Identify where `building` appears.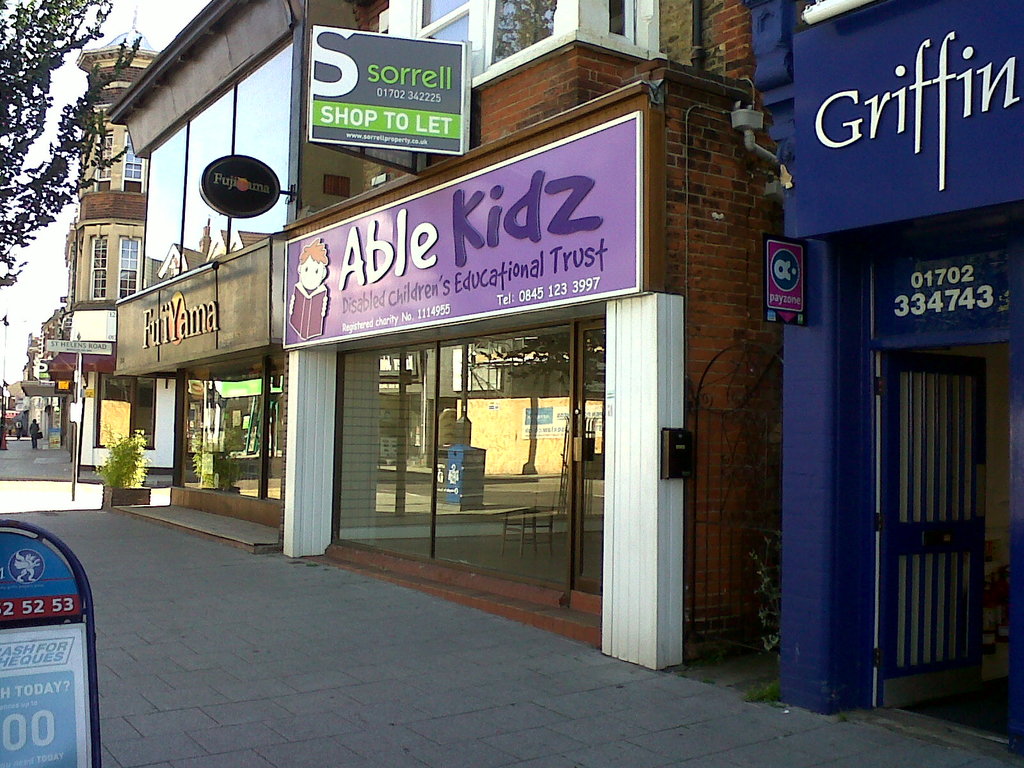
Appears at crop(106, 0, 300, 555).
